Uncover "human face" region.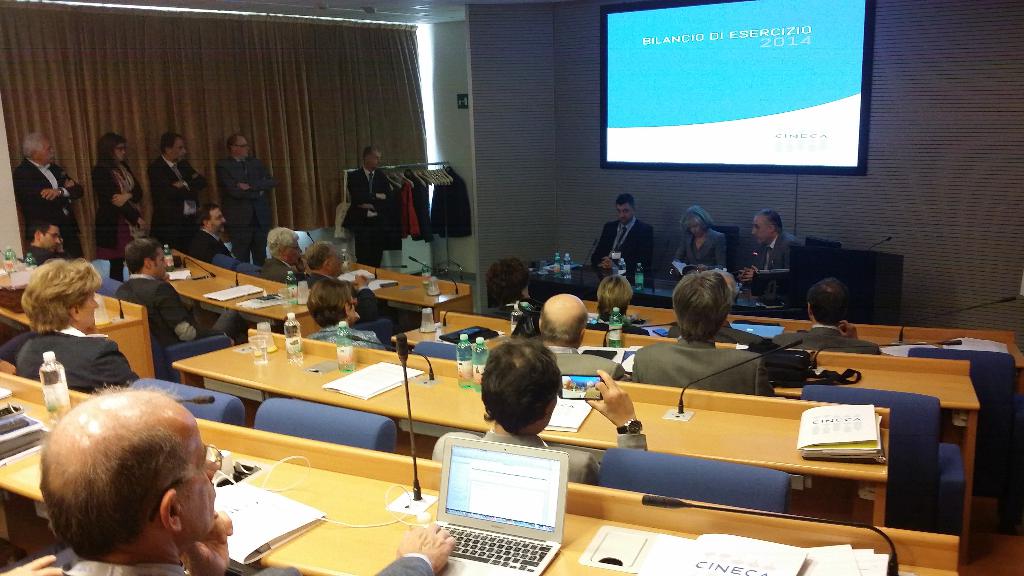
Uncovered: {"x1": 150, "y1": 246, "x2": 168, "y2": 280}.
